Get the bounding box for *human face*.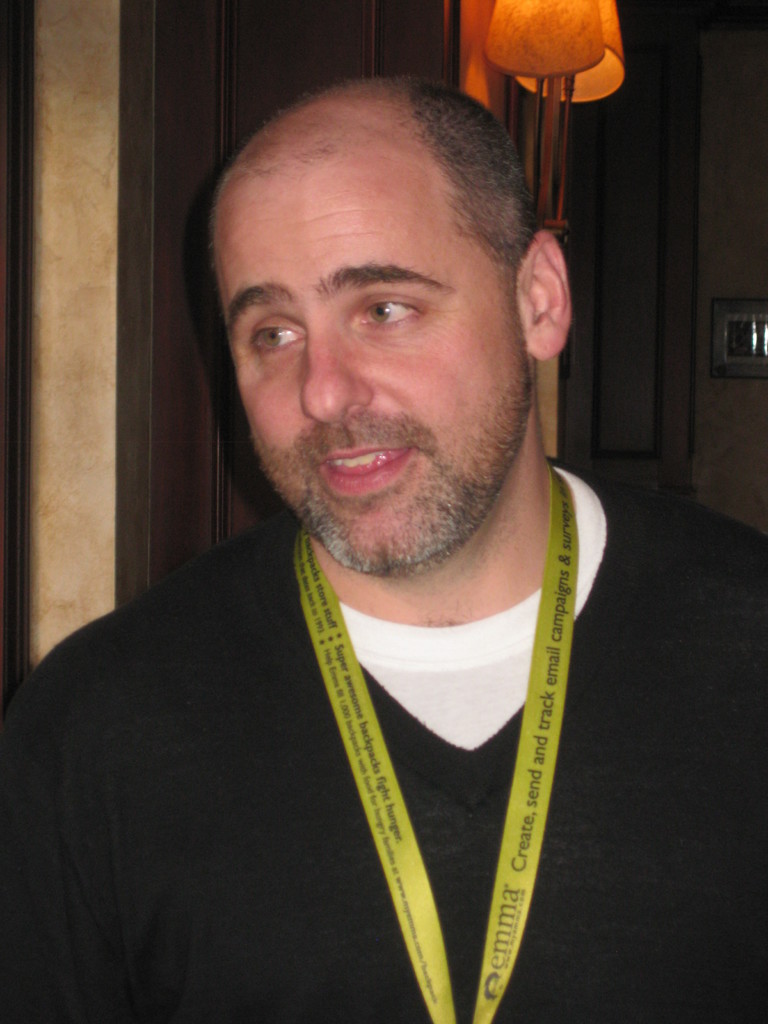
<region>214, 143, 534, 573</region>.
